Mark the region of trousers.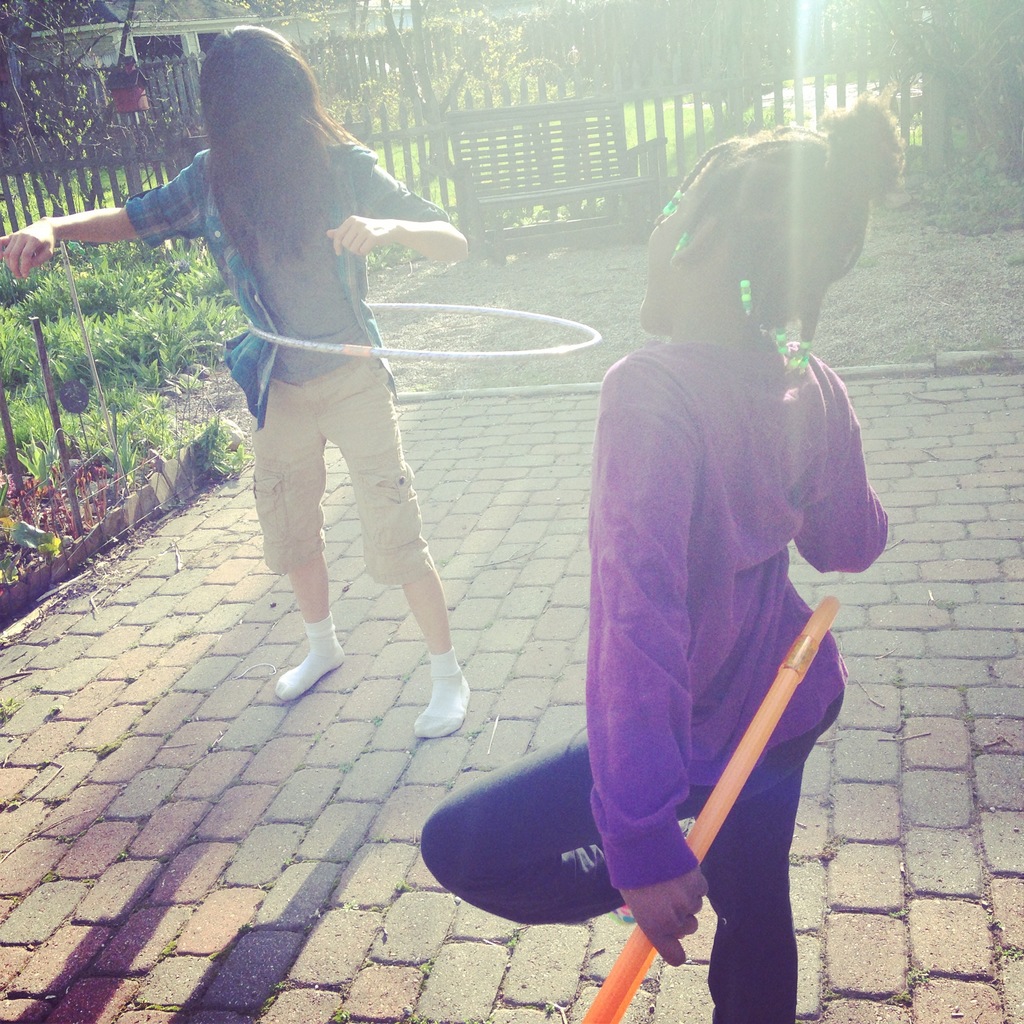
Region: <bbox>416, 695, 846, 1023</bbox>.
